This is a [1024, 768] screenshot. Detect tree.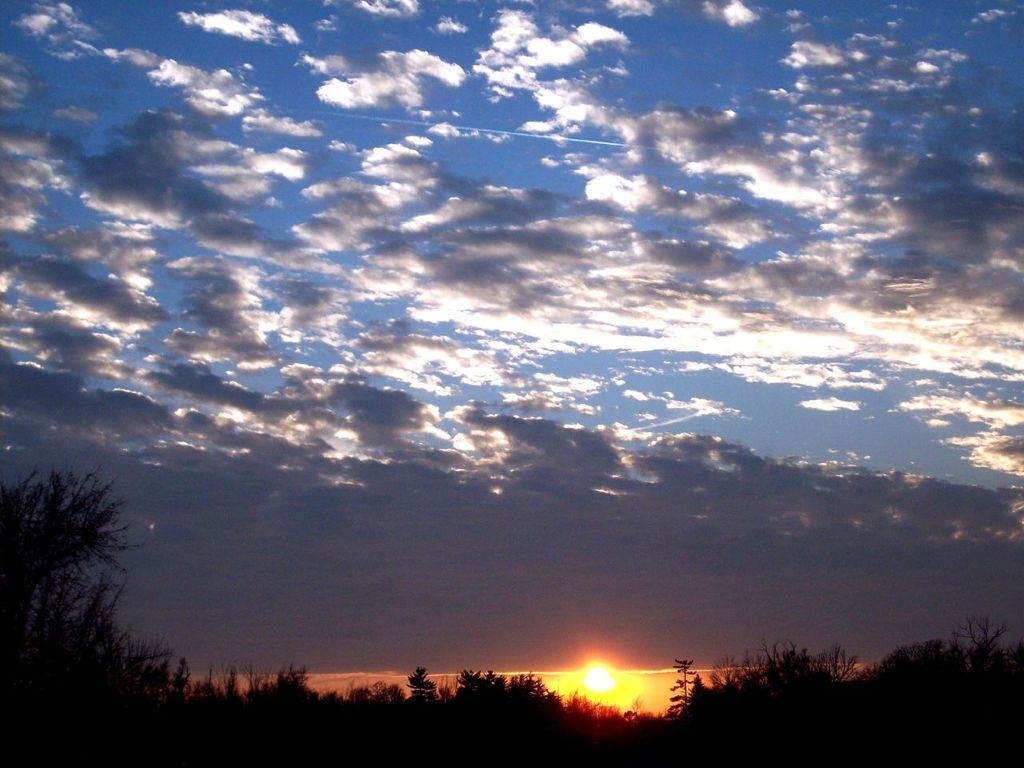
[x1=5, y1=400, x2=158, y2=701].
